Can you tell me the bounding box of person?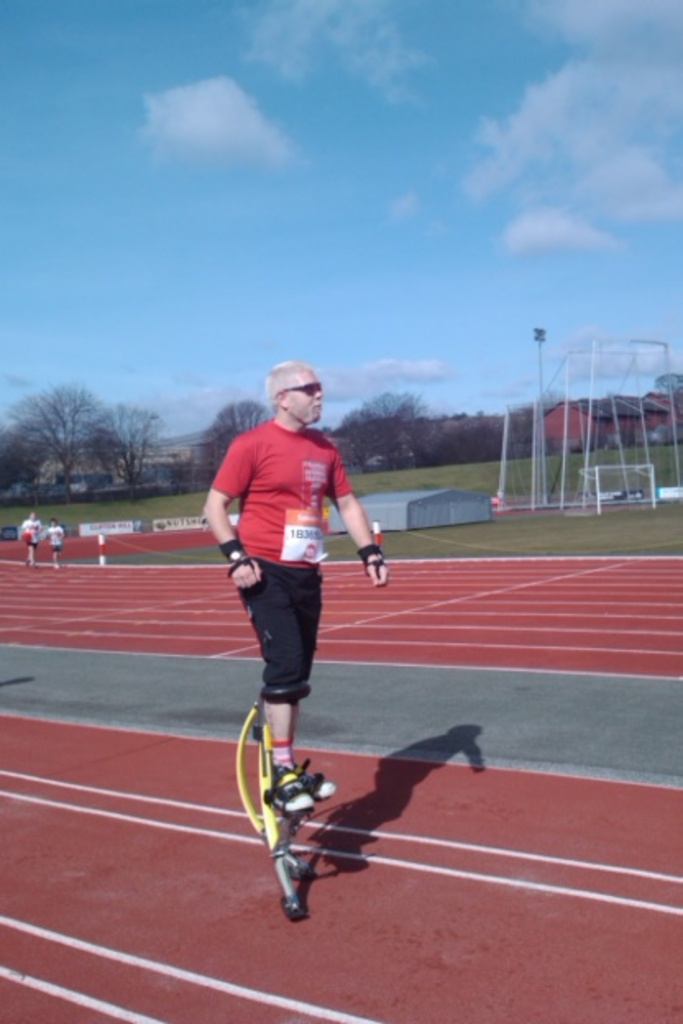
(43, 512, 66, 569).
